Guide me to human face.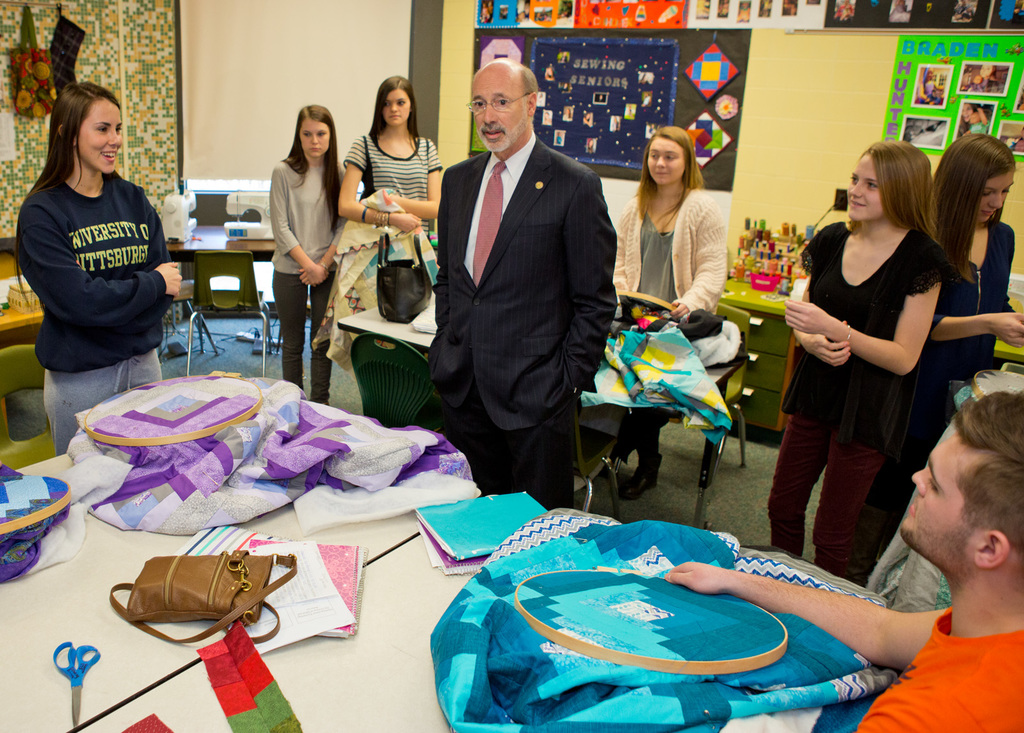
Guidance: left=846, top=147, right=880, bottom=220.
